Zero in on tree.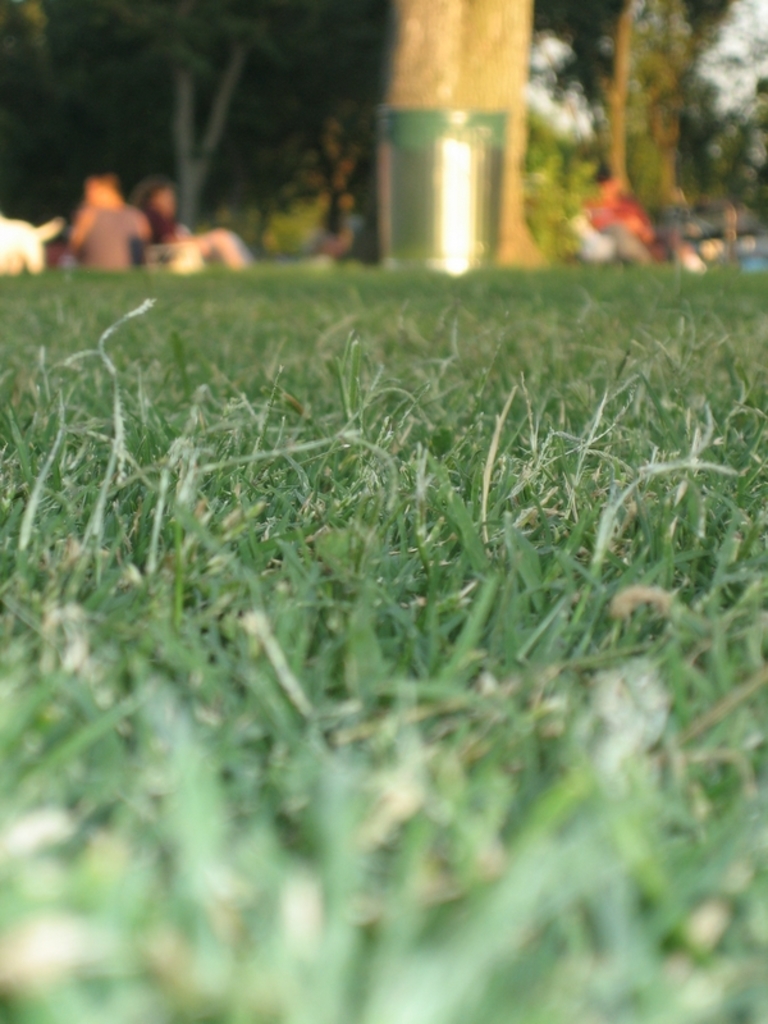
Zeroed in: x1=375, y1=0, x2=527, y2=264.
